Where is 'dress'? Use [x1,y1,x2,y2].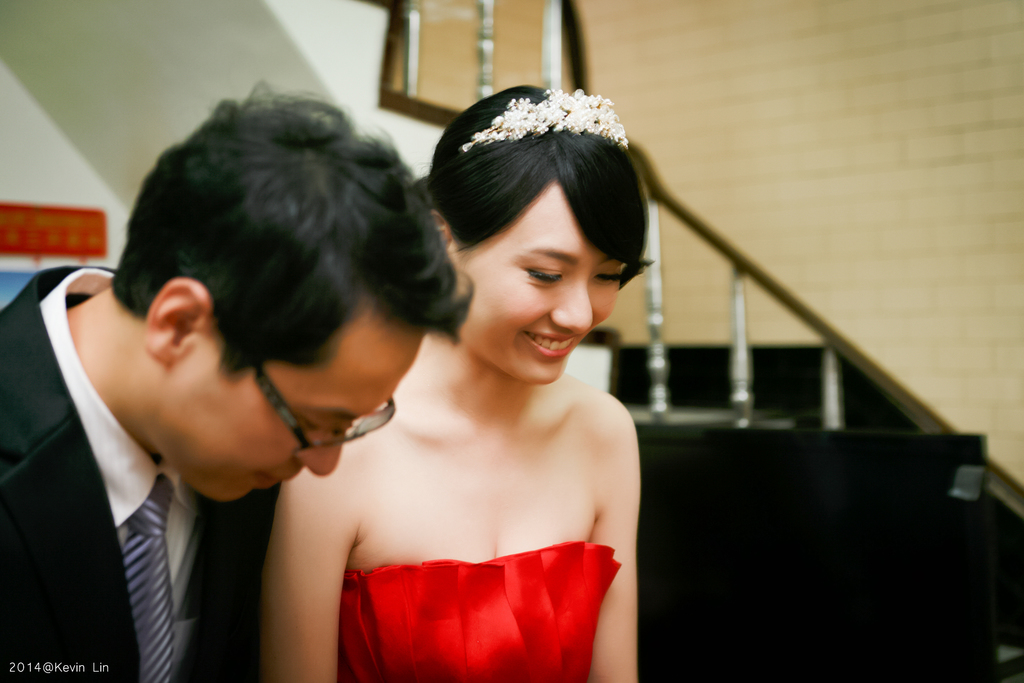
[340,545,622,682].
